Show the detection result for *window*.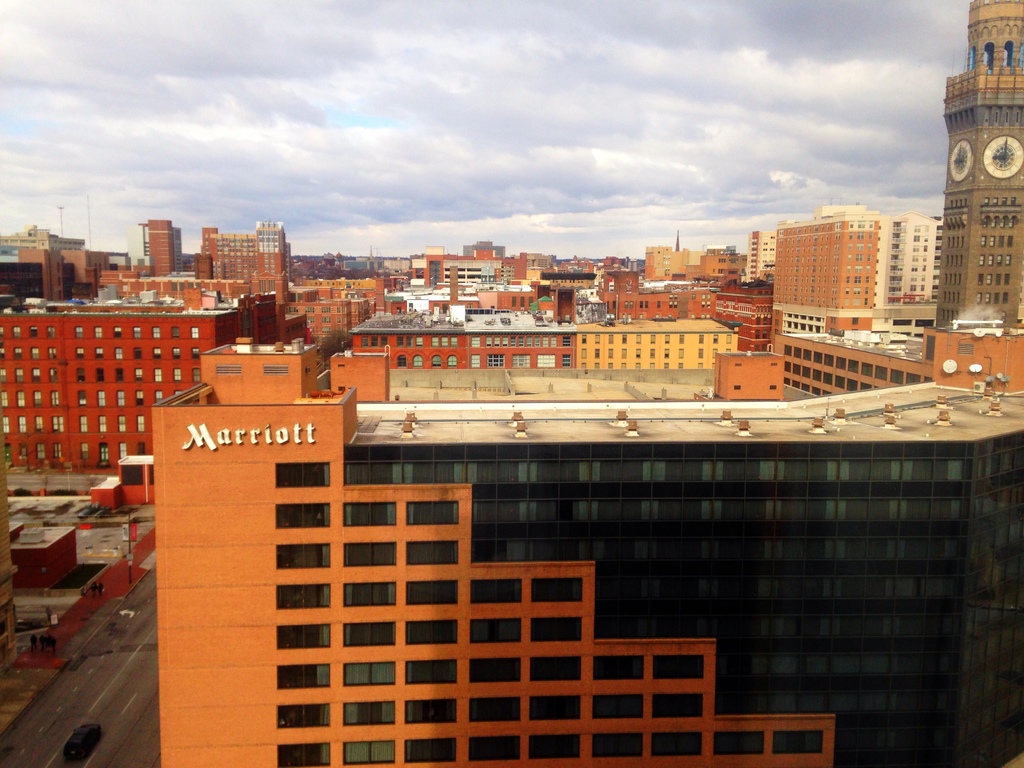
[113, 369, 123, 383].
